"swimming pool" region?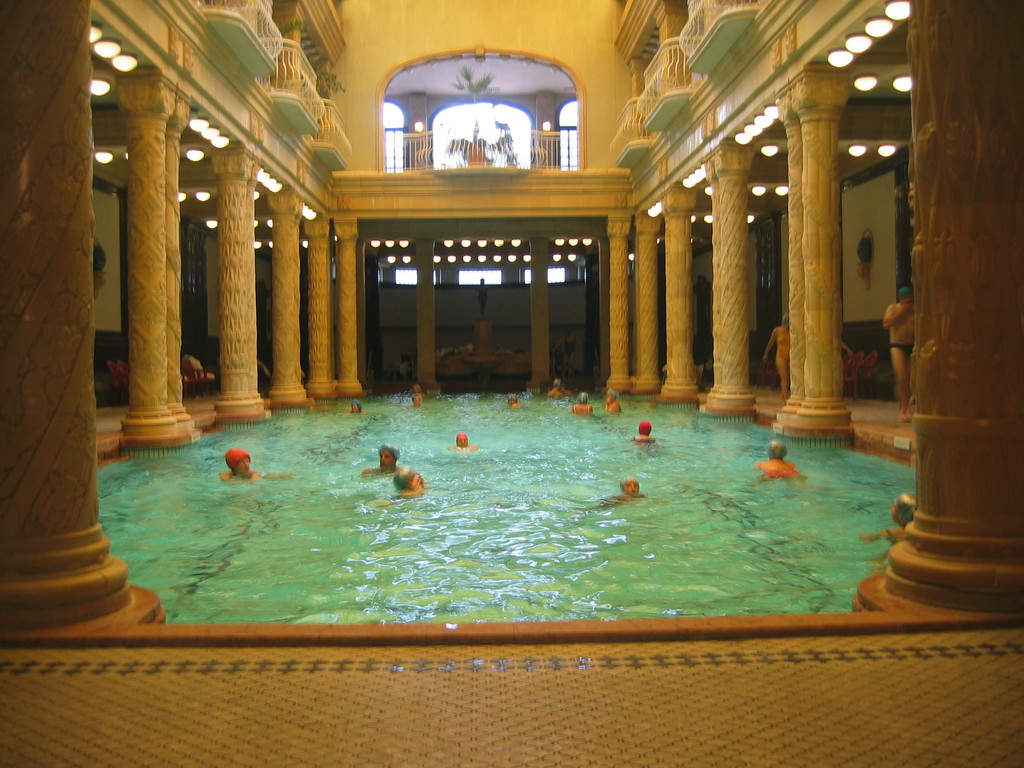
{"x1": 21, "y1": 364, "x2": 1023, "y2": 637}
